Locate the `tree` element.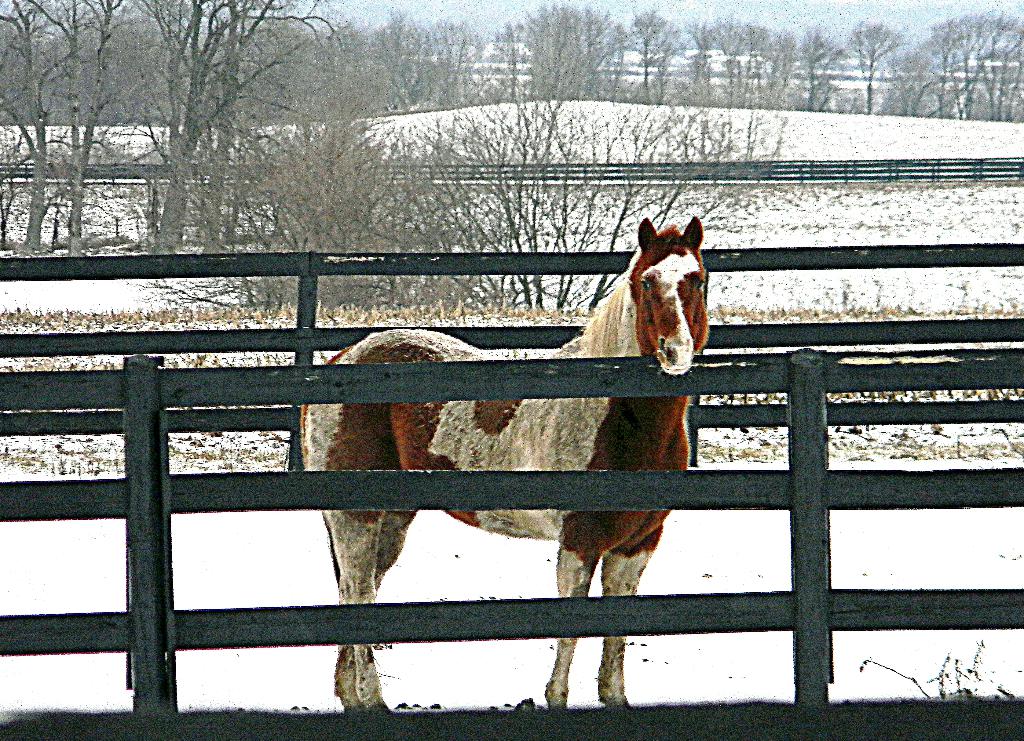
Element bbox: [842, 22, 899, 110].
